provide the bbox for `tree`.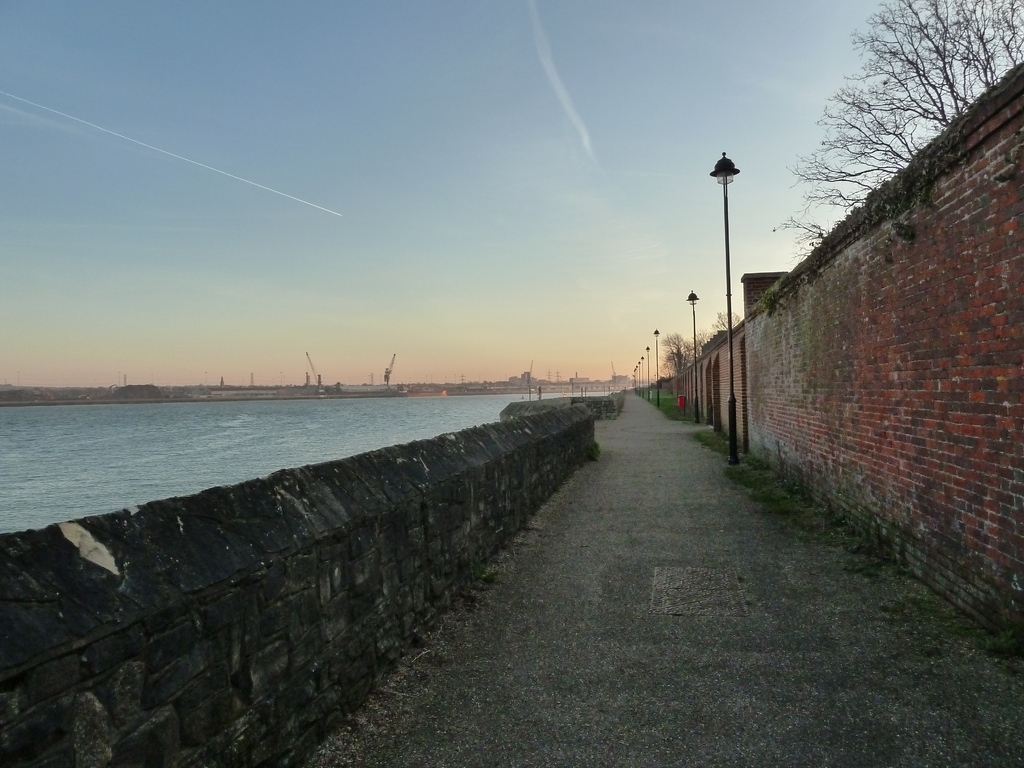
659 331 689 374.
